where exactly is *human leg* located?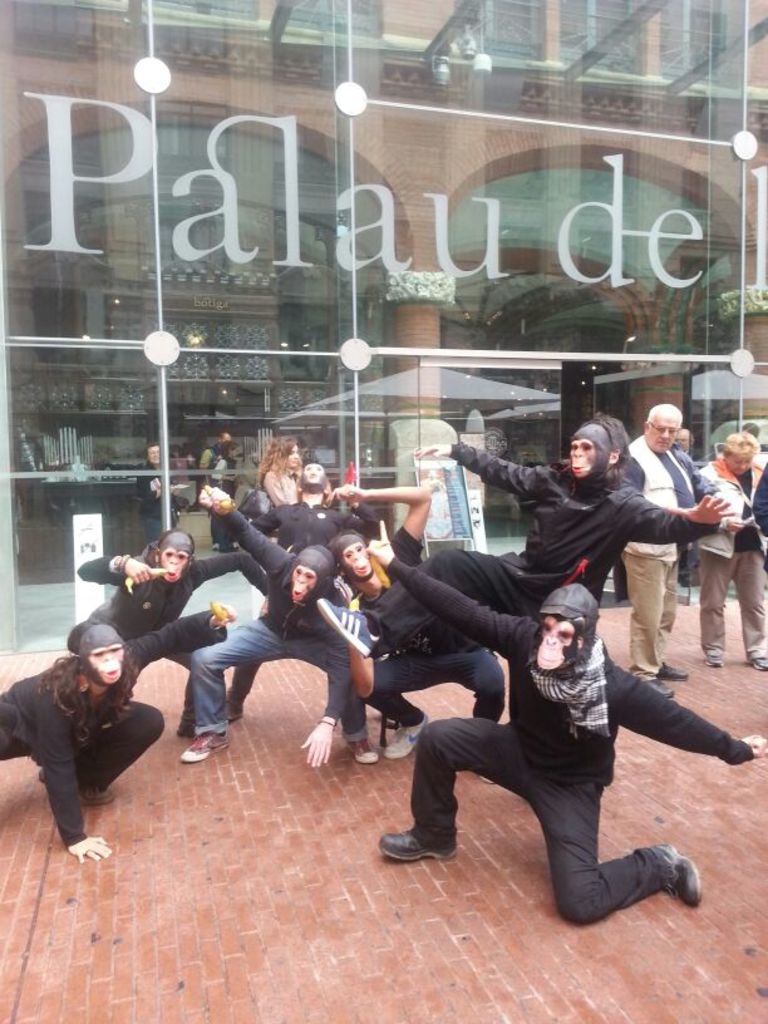
Its bounding box is (456, 651, 502, 779).
